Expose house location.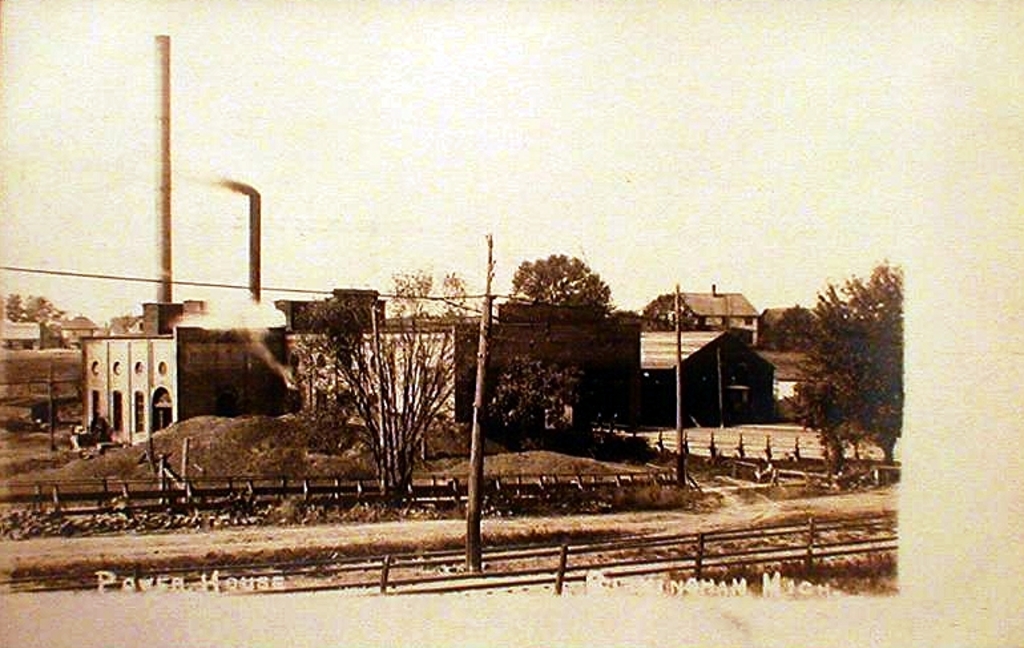
Exposed at [left=48, top=307, right=105, bottom=350].
